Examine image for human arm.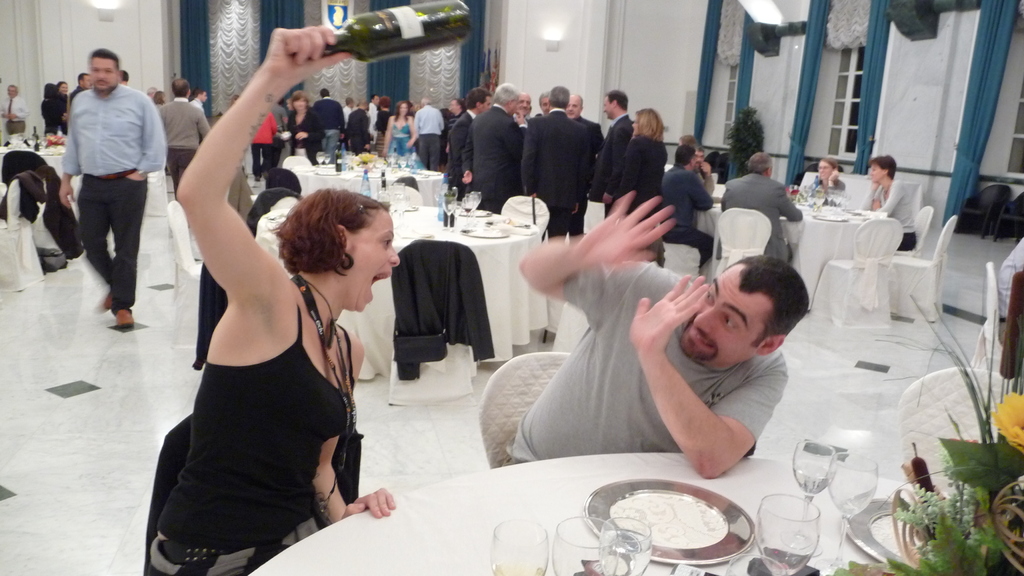
Examination result: 673, 164, 713, 211.
